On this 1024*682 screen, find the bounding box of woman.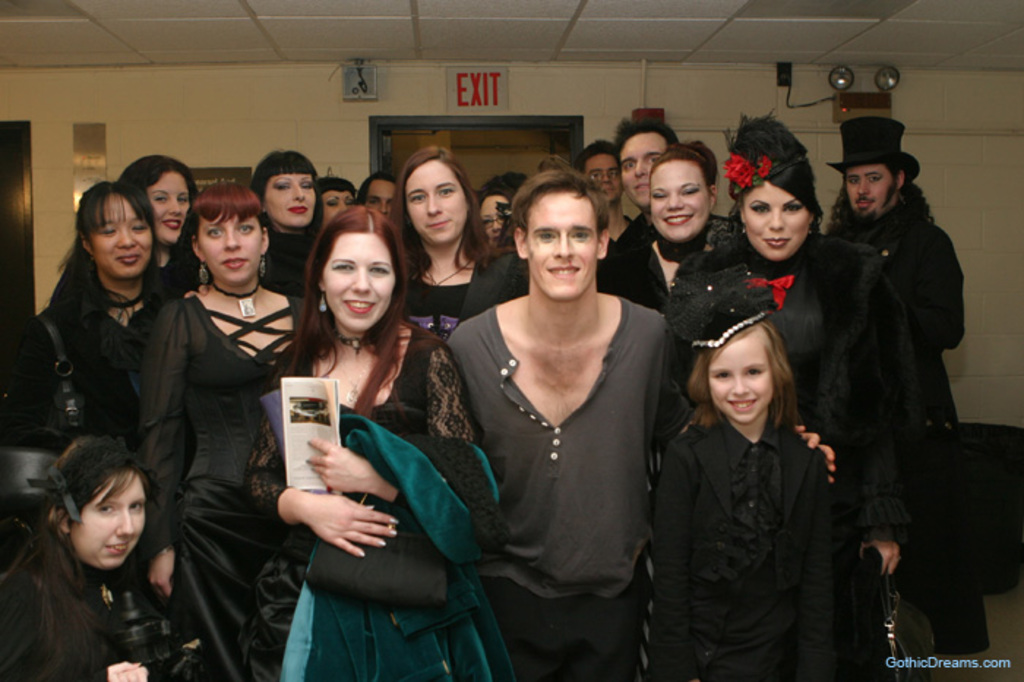
Bounding box: x1=1, y1=184, x2=181, y2=471.
